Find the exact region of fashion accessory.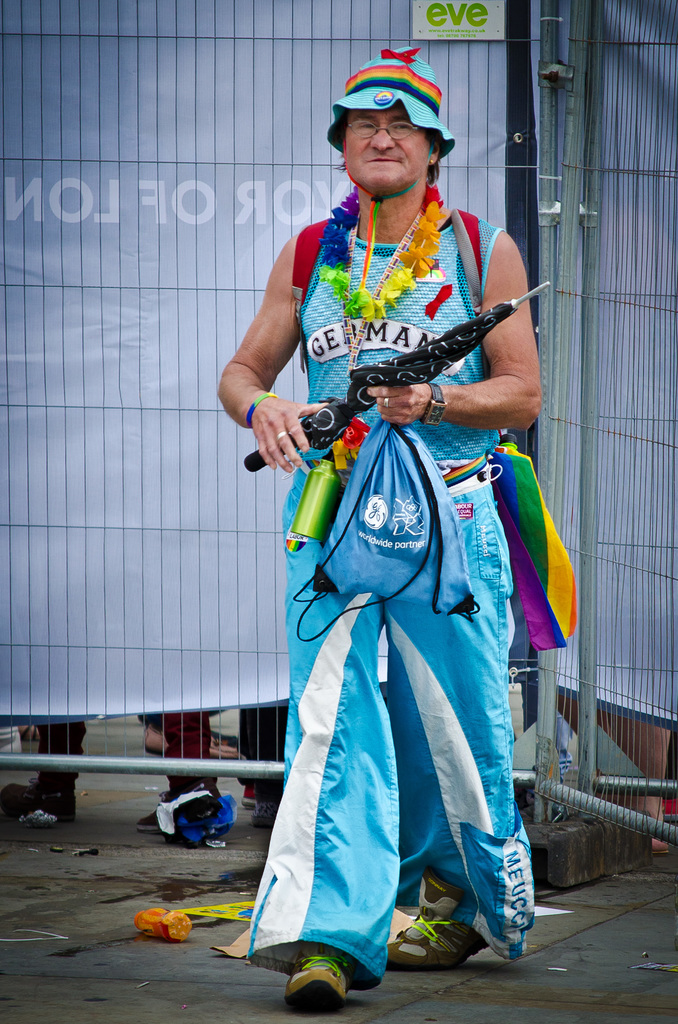
Exact region: crop(275, 435, 284, 440).
